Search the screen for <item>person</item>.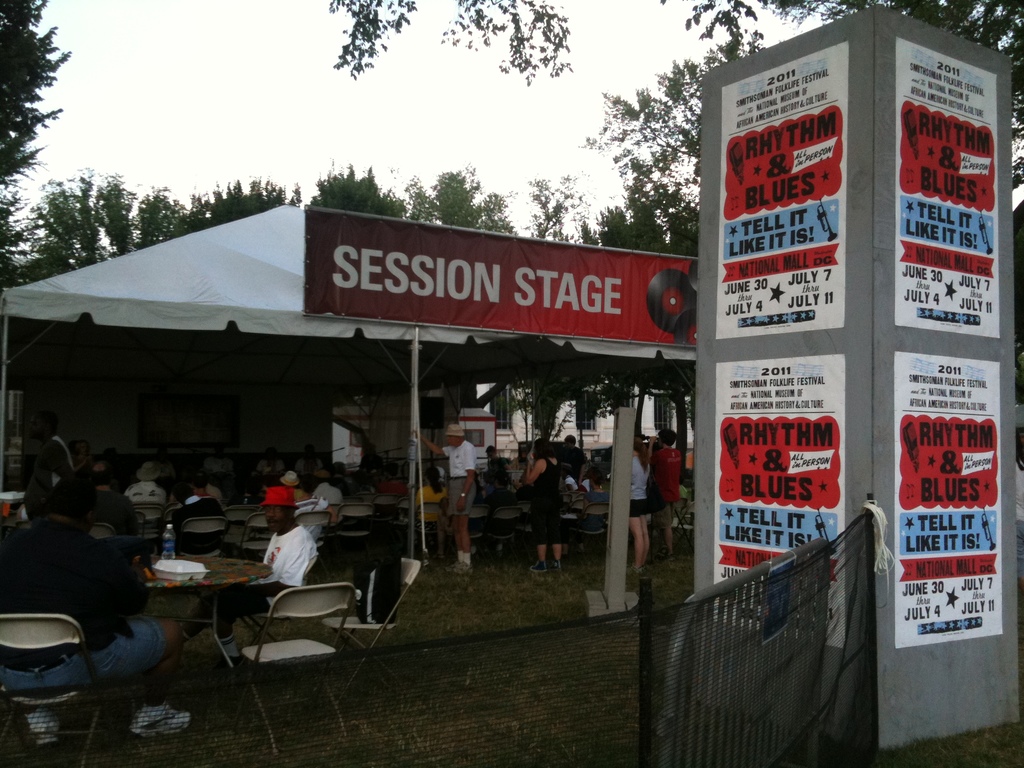
Found at [677, 477, 690, 503].
